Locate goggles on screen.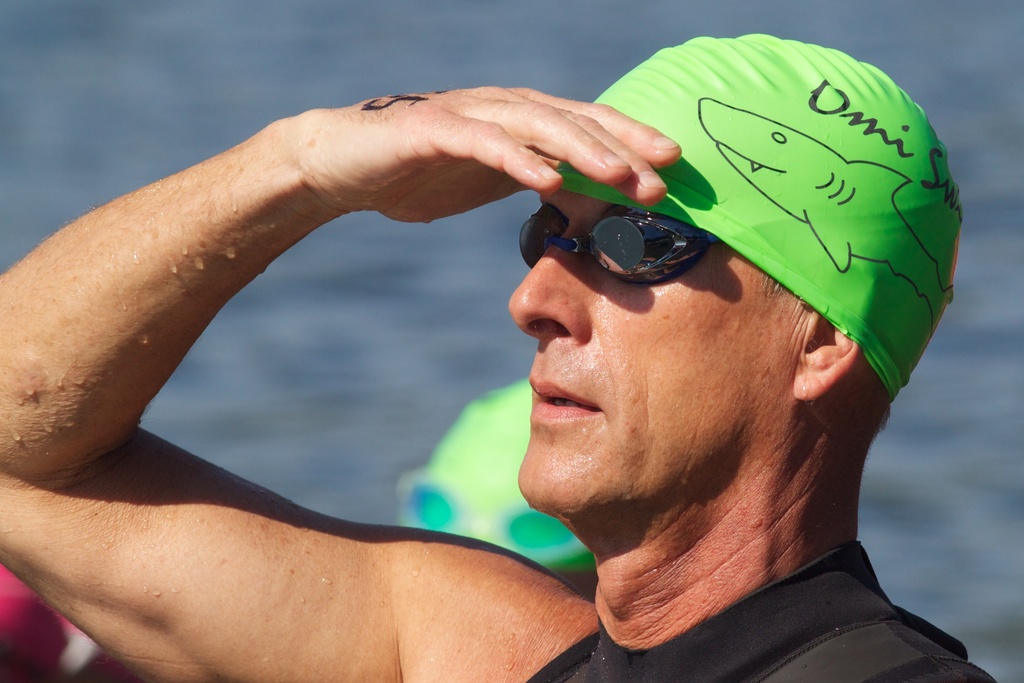
On screen at 512 210 730 297.
